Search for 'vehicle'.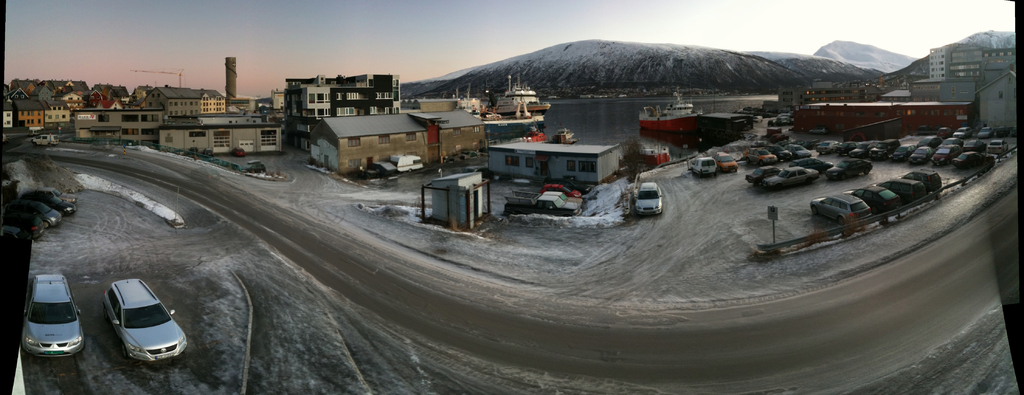
Found at (205,148,216,158).
